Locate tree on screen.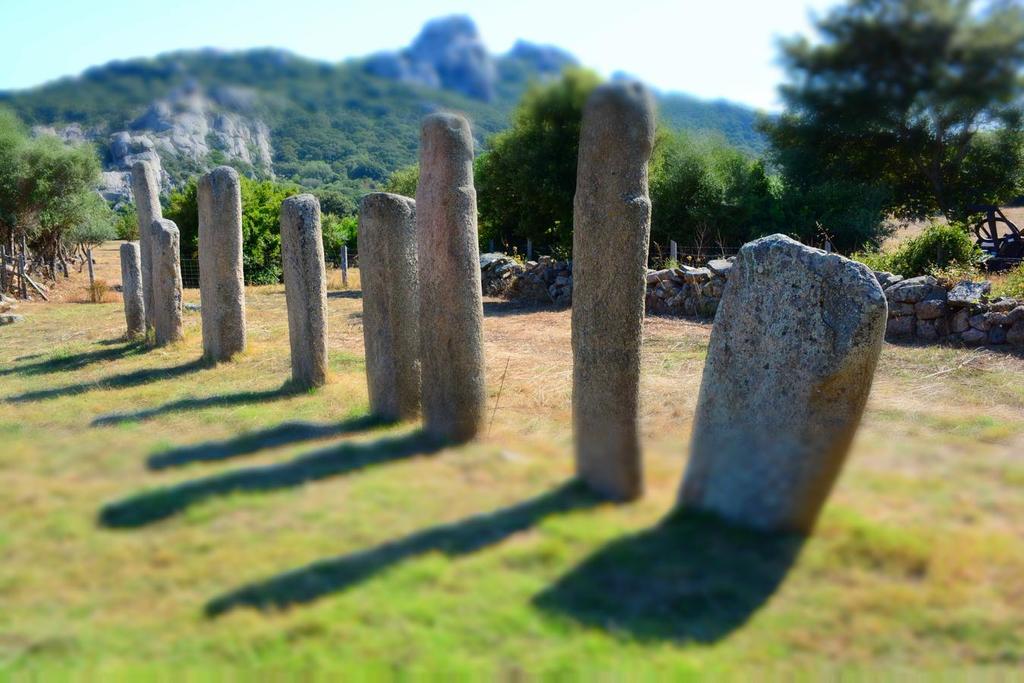
On screen at x1=380, y1=165, x2=417, y2=197.
